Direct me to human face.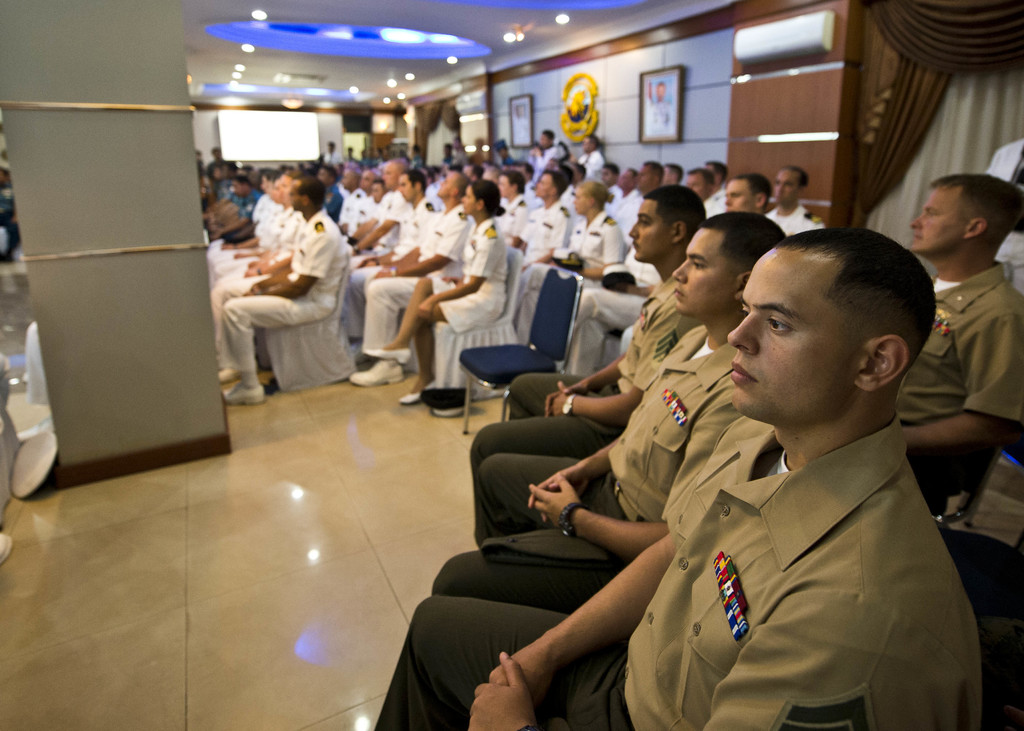
Direction: select_region(290, 182, 301, 210).
